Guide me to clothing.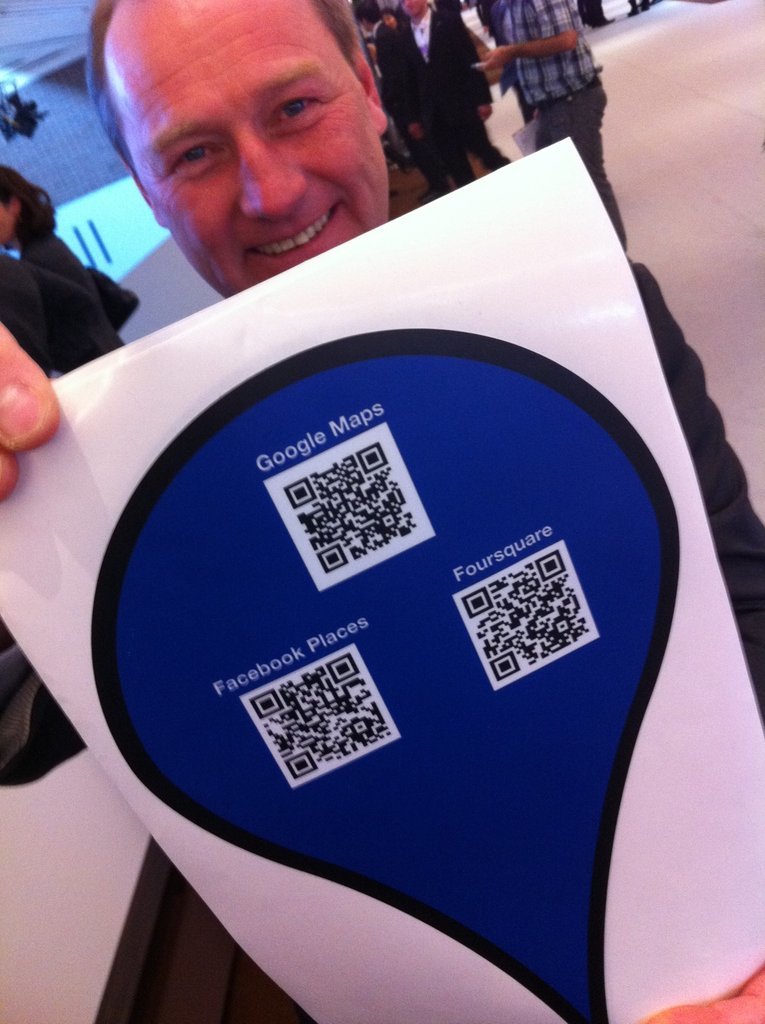
Guidance: crop(505, 0, 627, 259).
